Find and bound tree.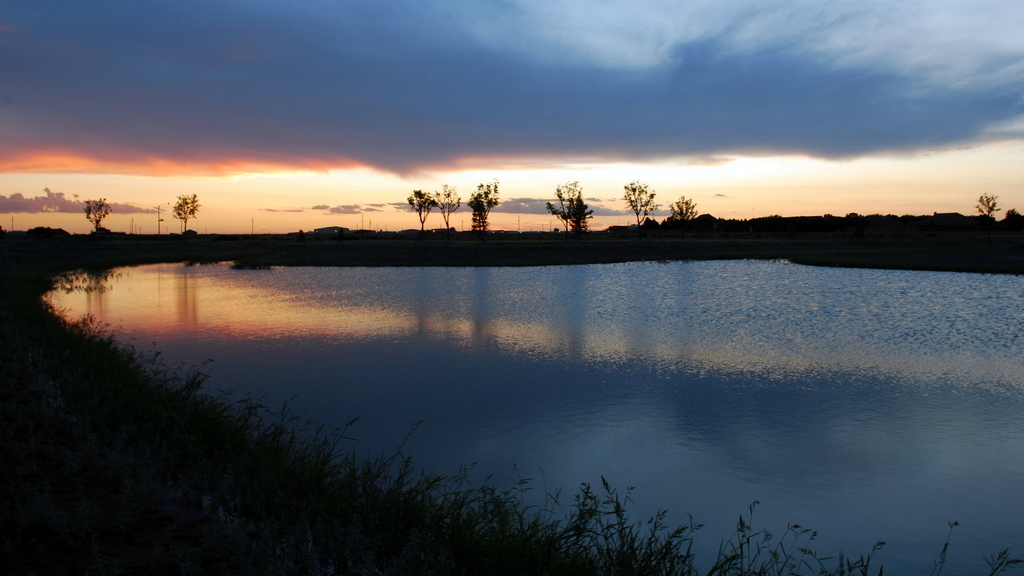
Bound: BBox(173, 190, 202, 230).
